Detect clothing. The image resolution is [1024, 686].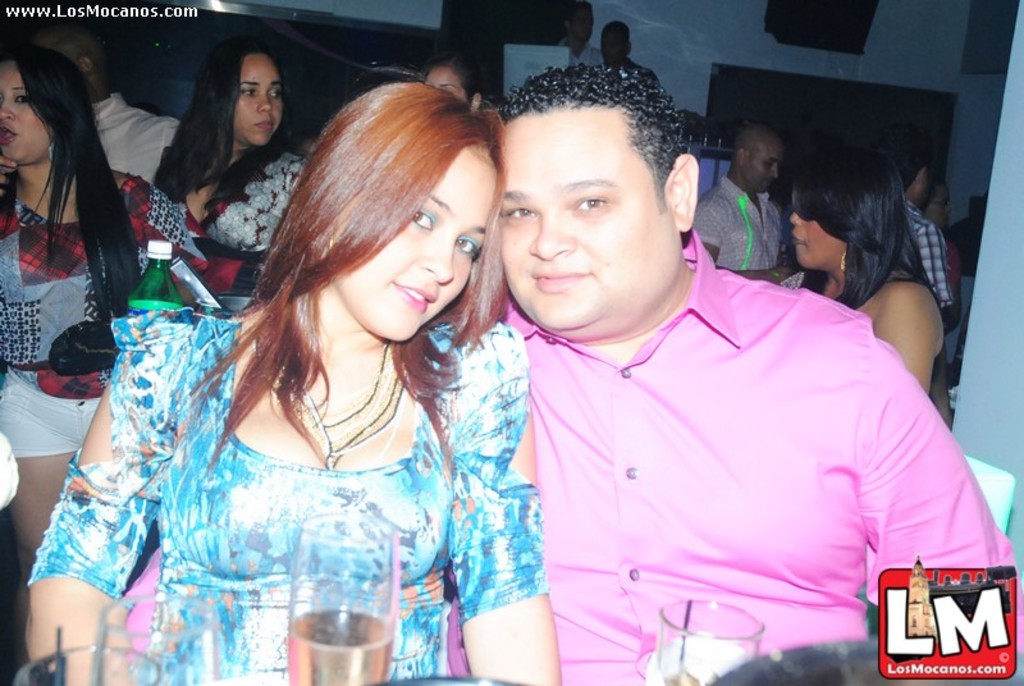
900, 196, 951, 333.
